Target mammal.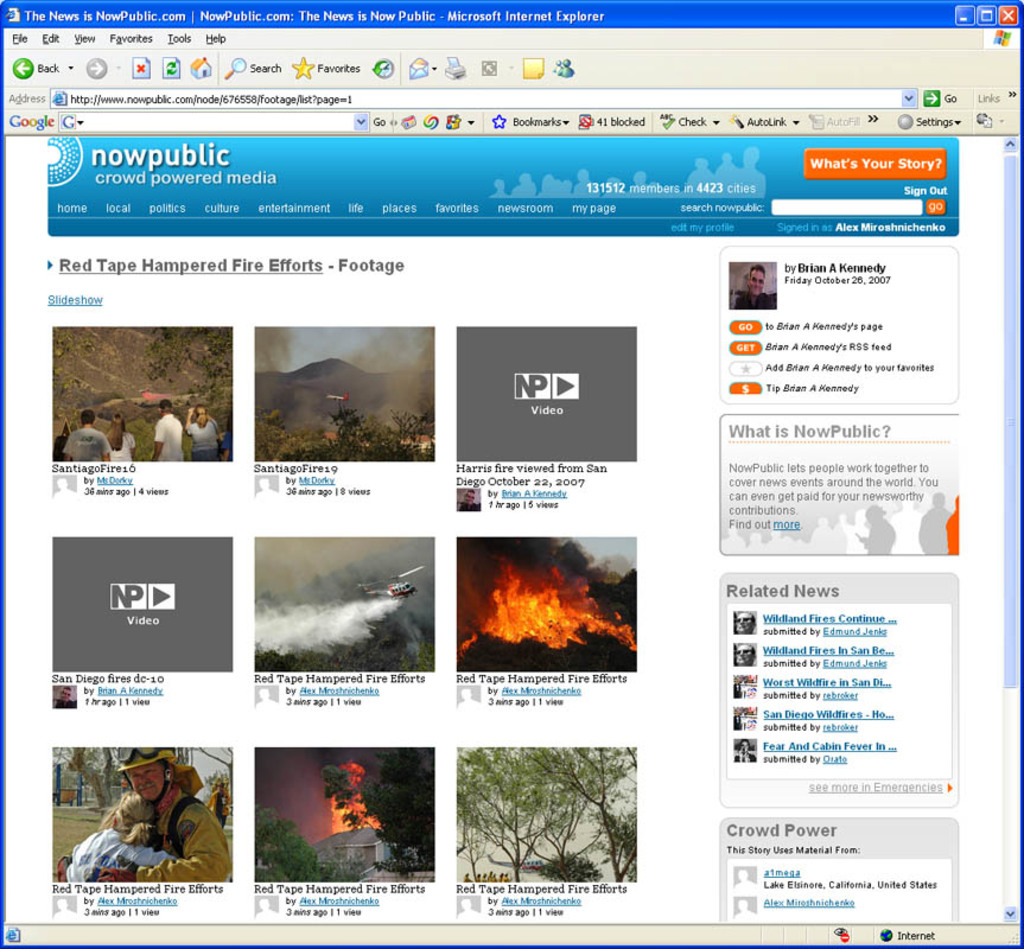
Target region: [x1=733, y1=609, x2=755, y2=630].
